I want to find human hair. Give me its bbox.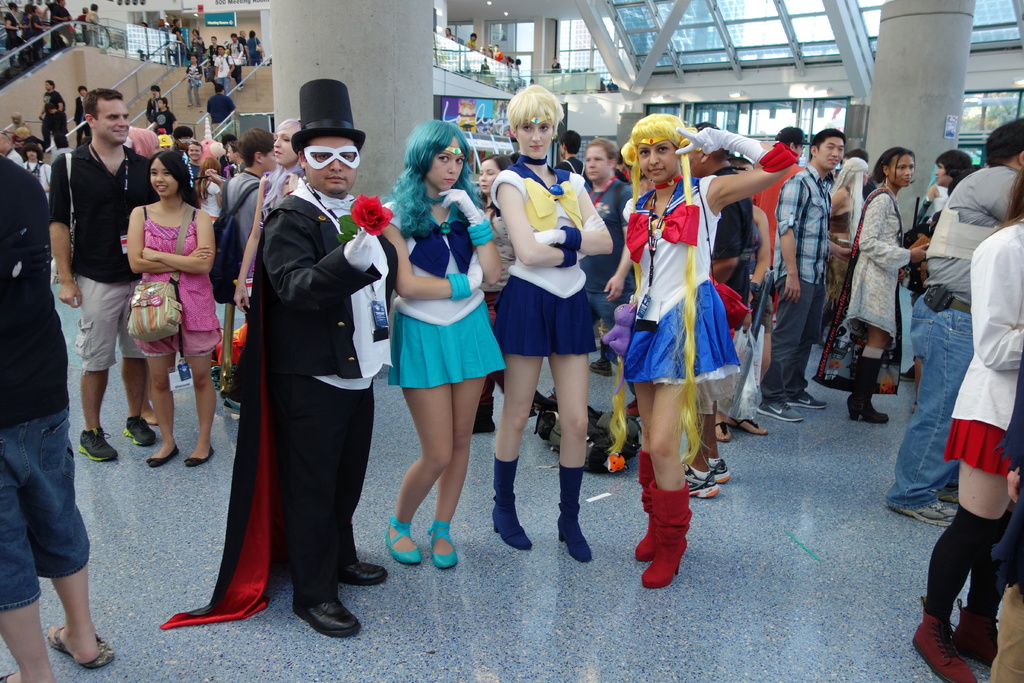
(810,127,847,161).
